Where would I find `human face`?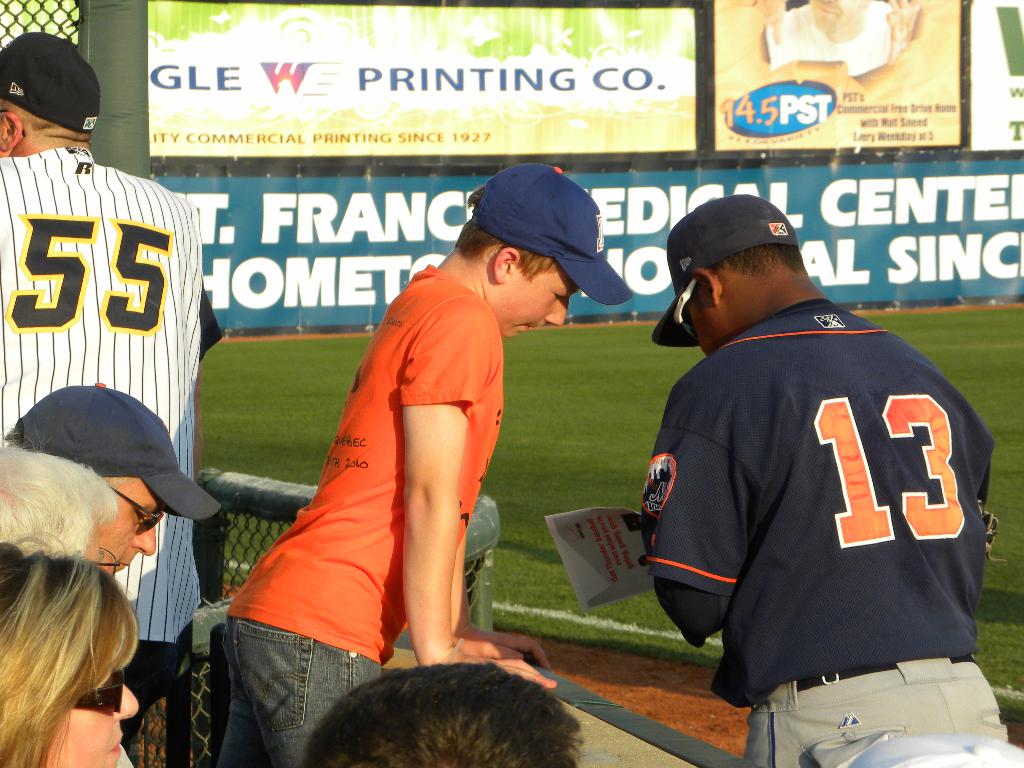
At (x1=688, y1=296, x2=720, y2=358).
